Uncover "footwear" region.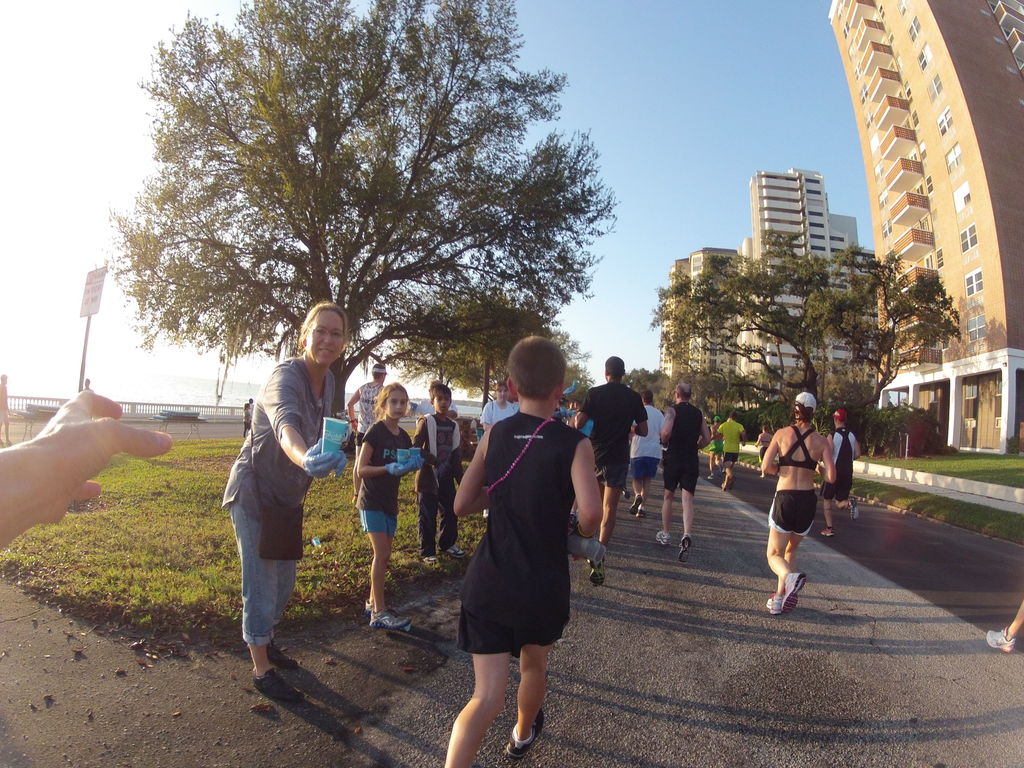
Uncovered: BBox(721, 467, 726, 474).
